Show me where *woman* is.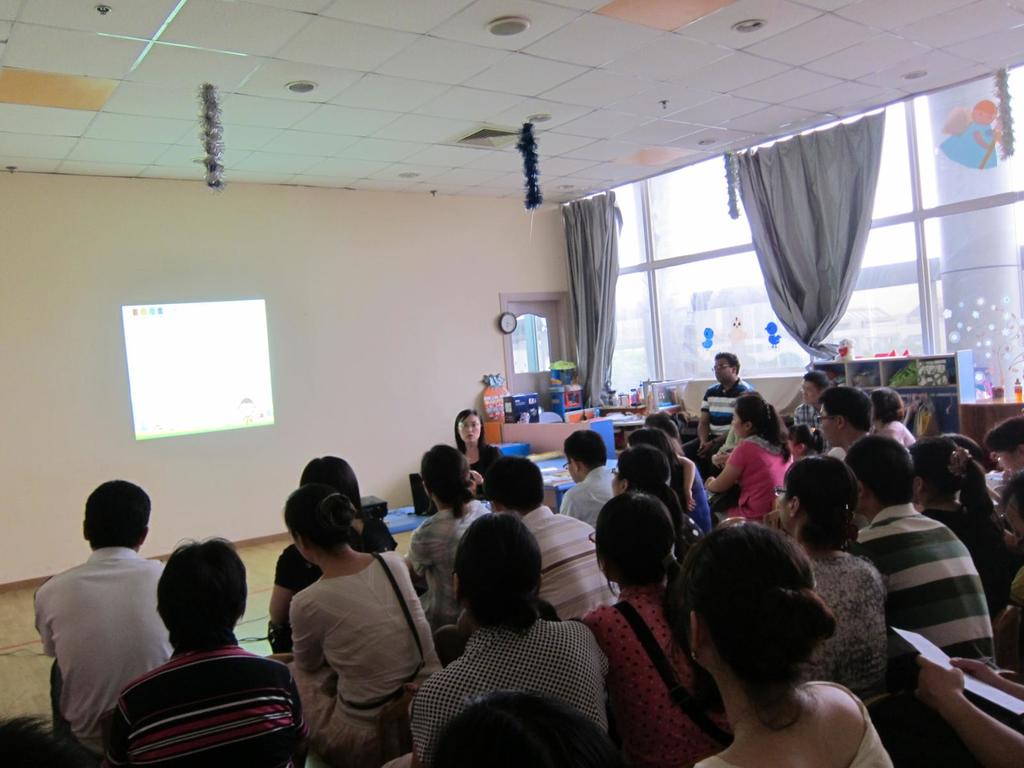
*woman* is at {"x1": 904, "y1": 429, "x2": 1016, "y2": 633}.
